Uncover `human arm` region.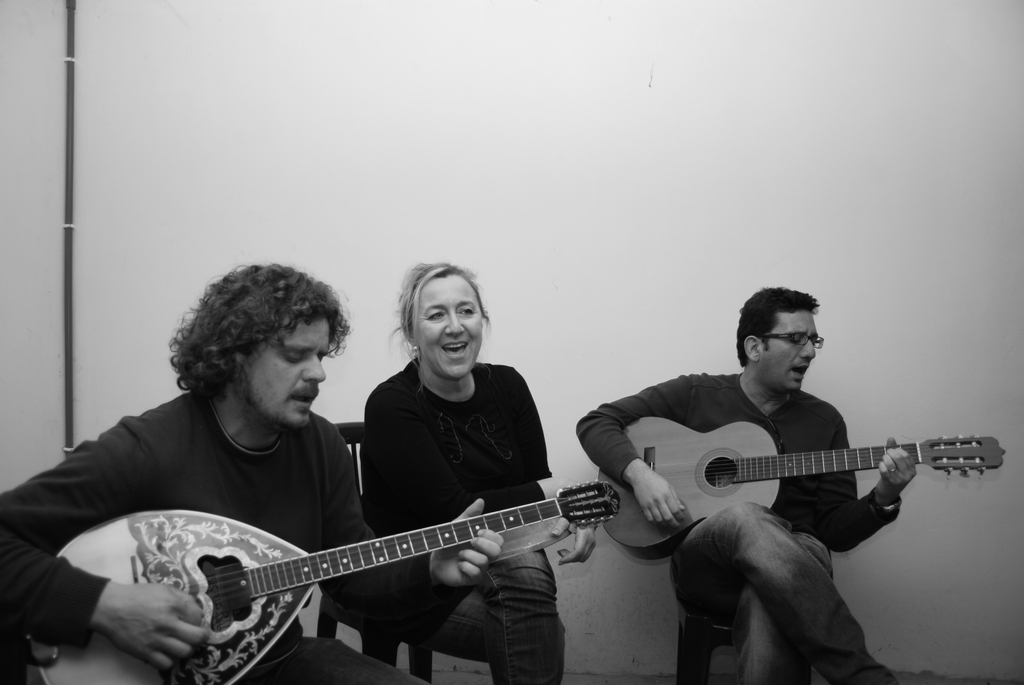
Uncovered: select_region(0, 421, 225, 675).
